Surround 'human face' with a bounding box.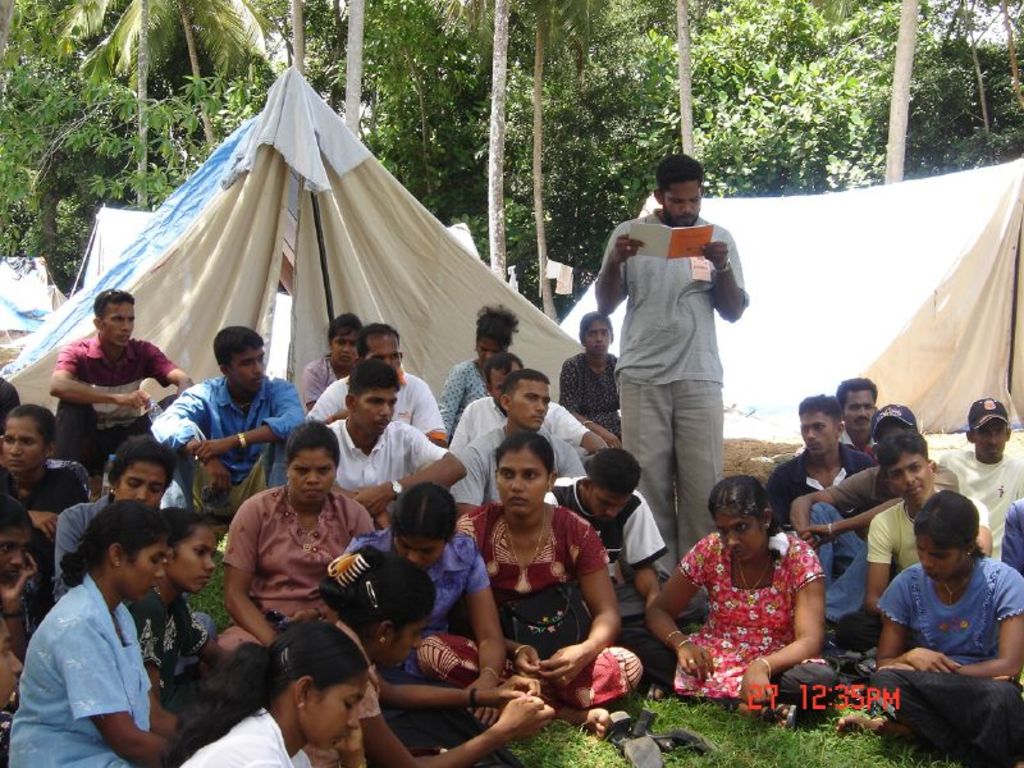
bbox=(115, 535, 168, 602).
